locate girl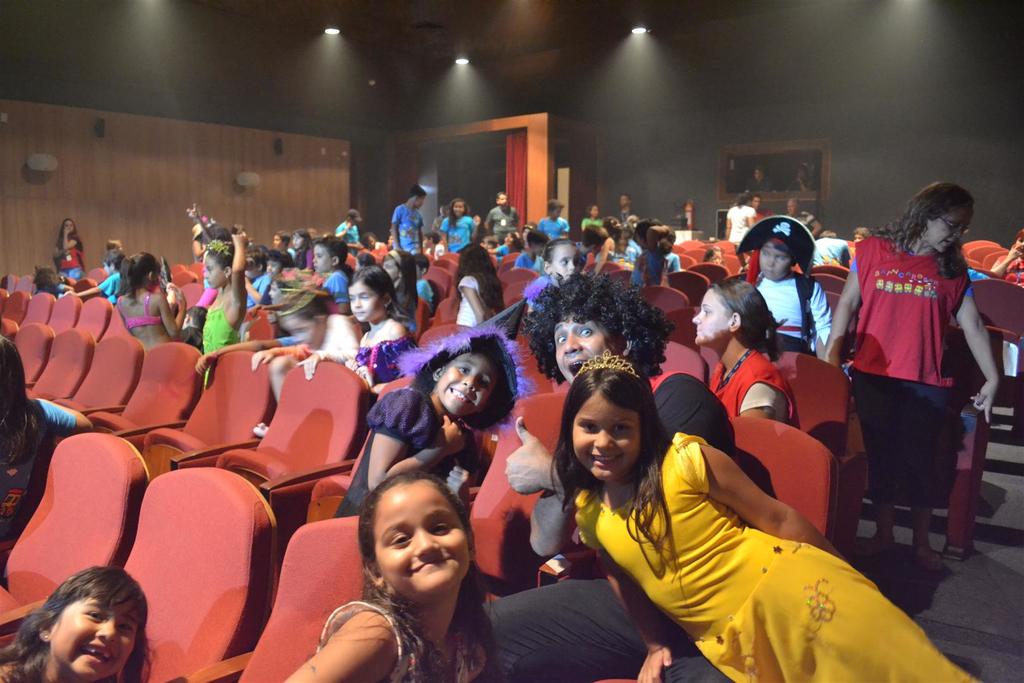
{"left": 276, "top": 472, "right": 498, "bottom": 682}
